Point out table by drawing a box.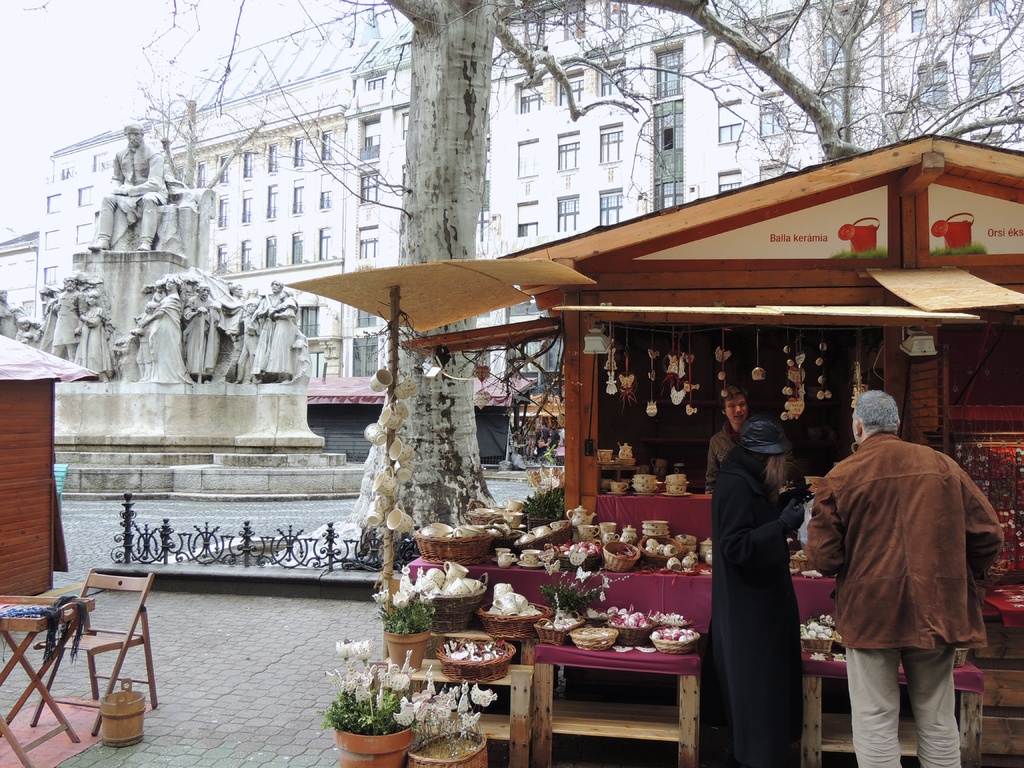
bbox=[412, 474, 988, 760].
